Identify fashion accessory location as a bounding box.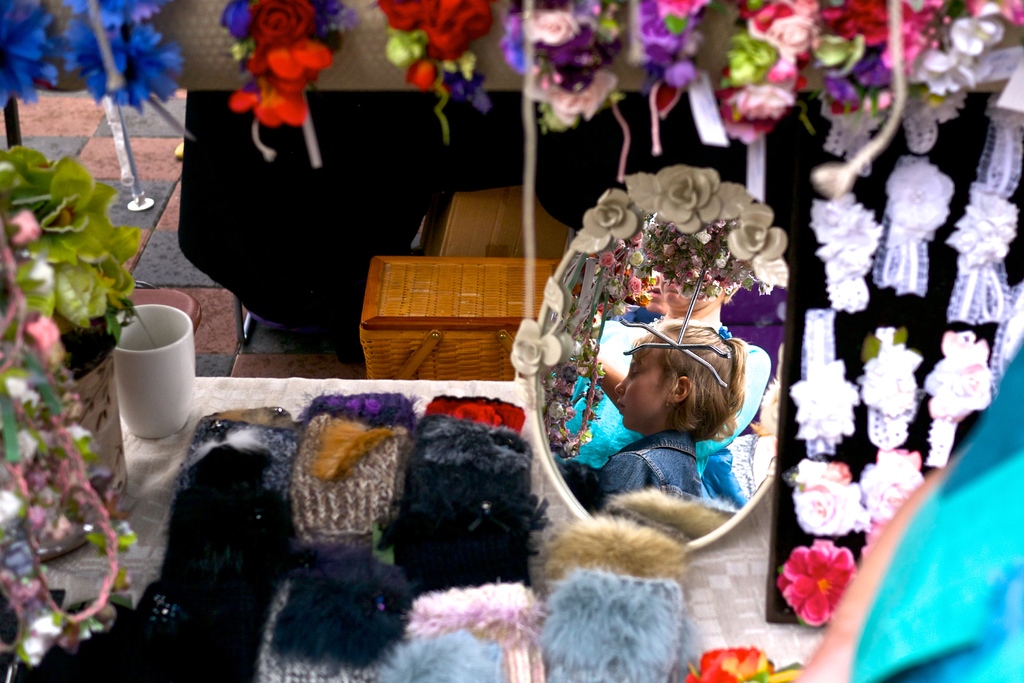
368,0,493,143.
